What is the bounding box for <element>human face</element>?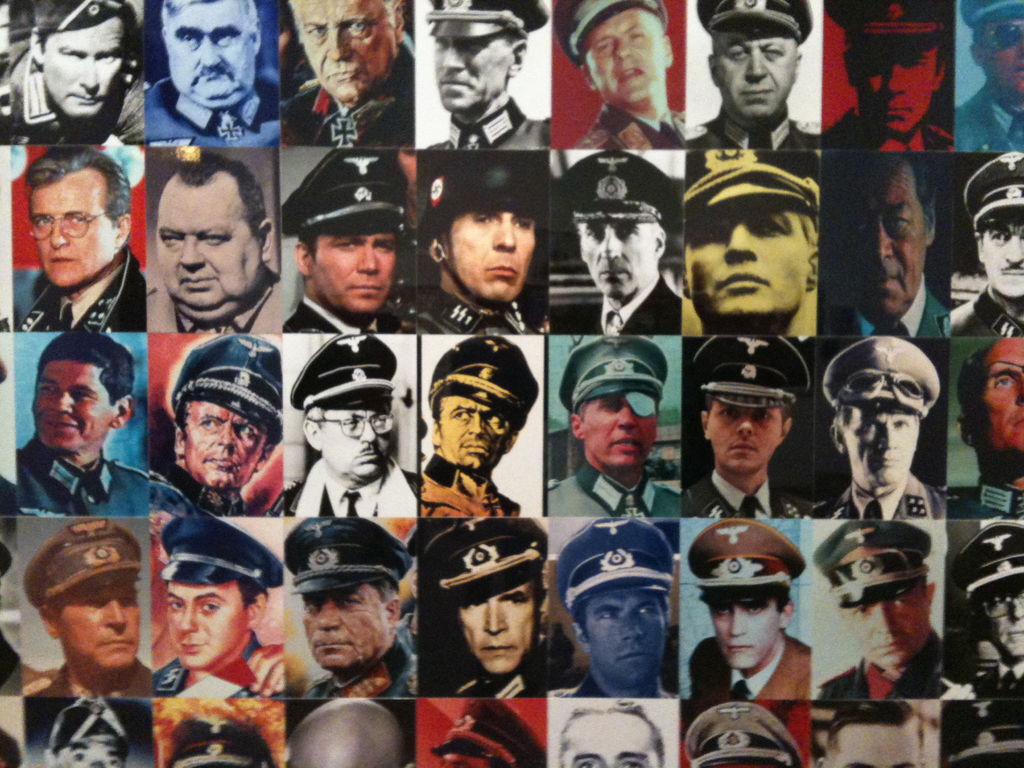
left=44, top=19, right=127, bottom=116.
